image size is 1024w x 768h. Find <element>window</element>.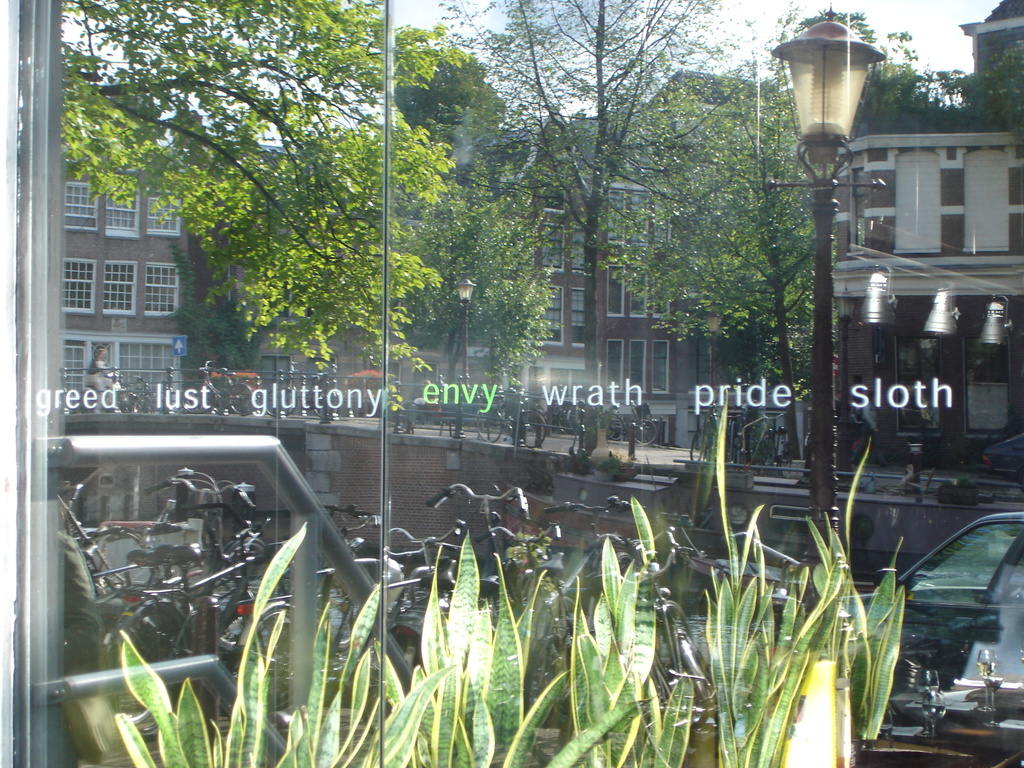
<box>149,187,186,241</box>.
